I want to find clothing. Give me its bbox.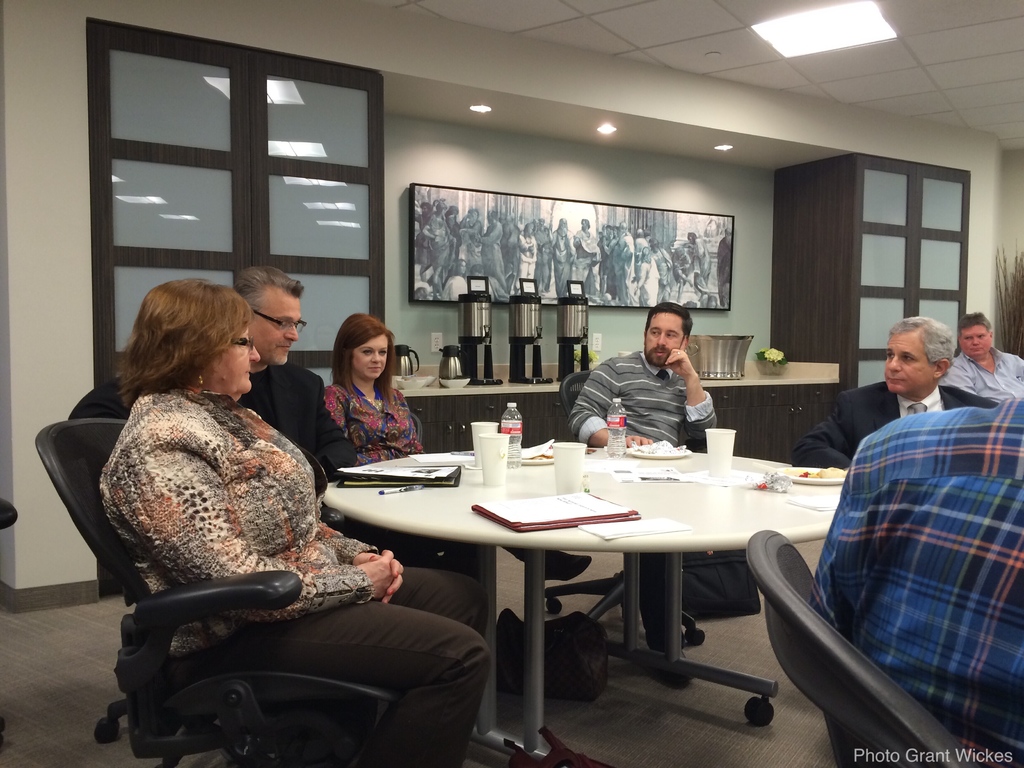
(x1=810, y1=398, x2=1023, y2=767).
